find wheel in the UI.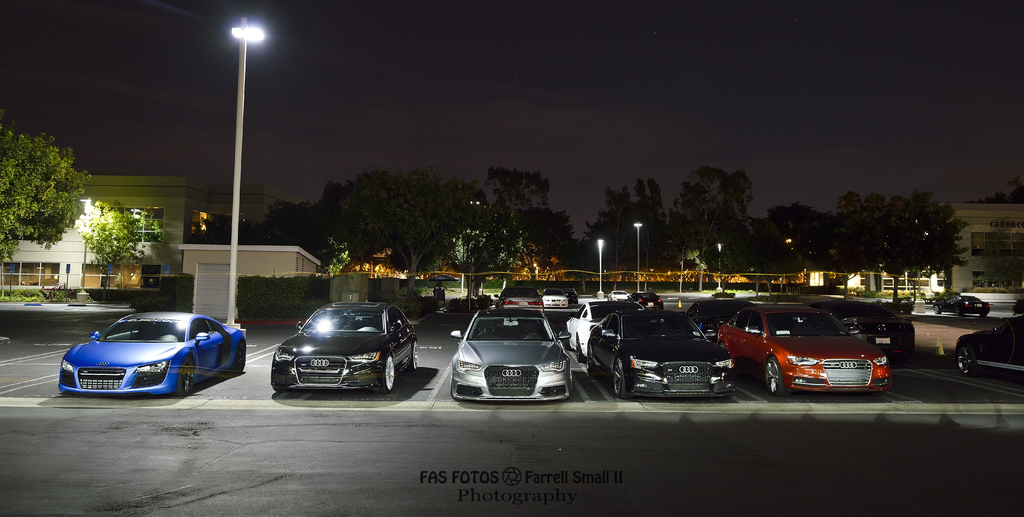
UI element at bbox=(411, 340, 419, 370).
